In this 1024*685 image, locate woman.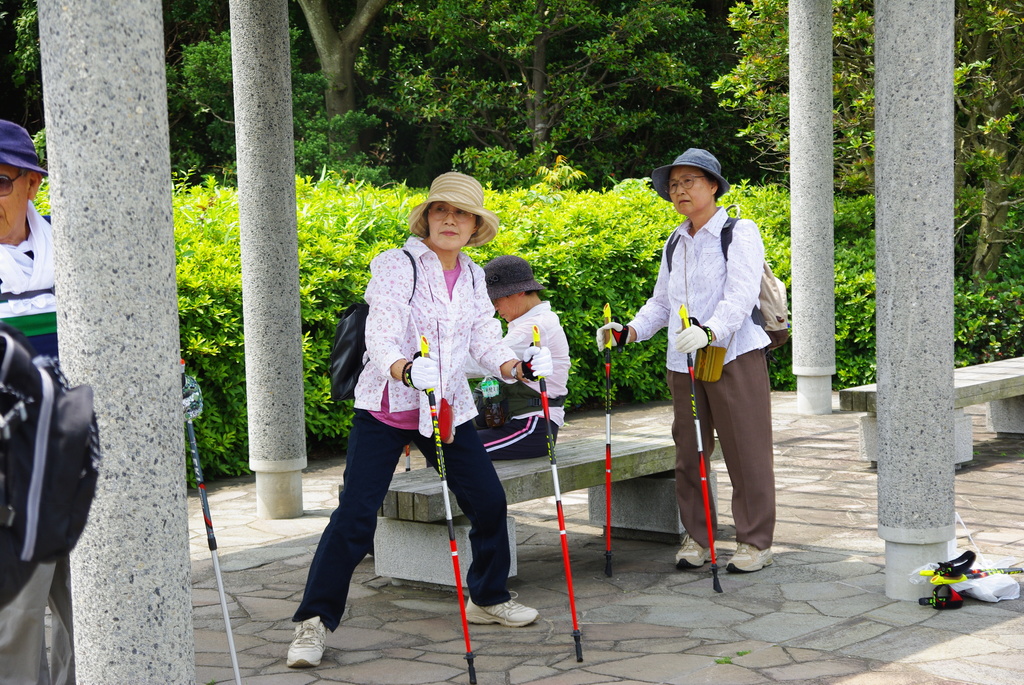
Bounding box: <bbox>596, 148, 778, 572</bbox>.
